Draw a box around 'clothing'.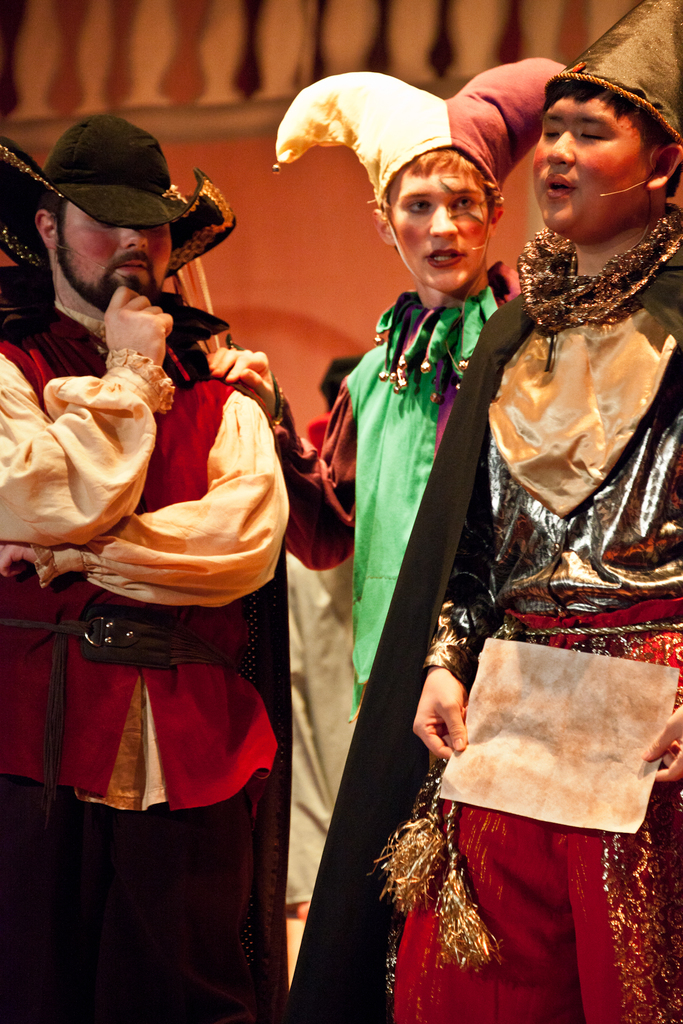
locate(280, 557, 384, 909).
